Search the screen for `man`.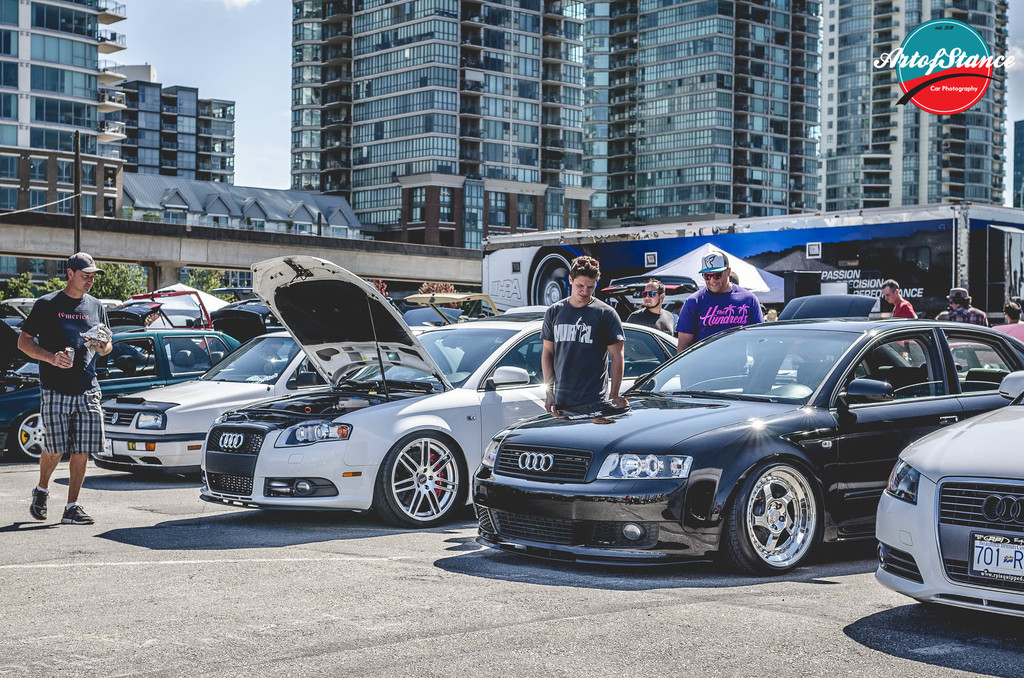
Found at bbox=(676, 250, 764, 355).
